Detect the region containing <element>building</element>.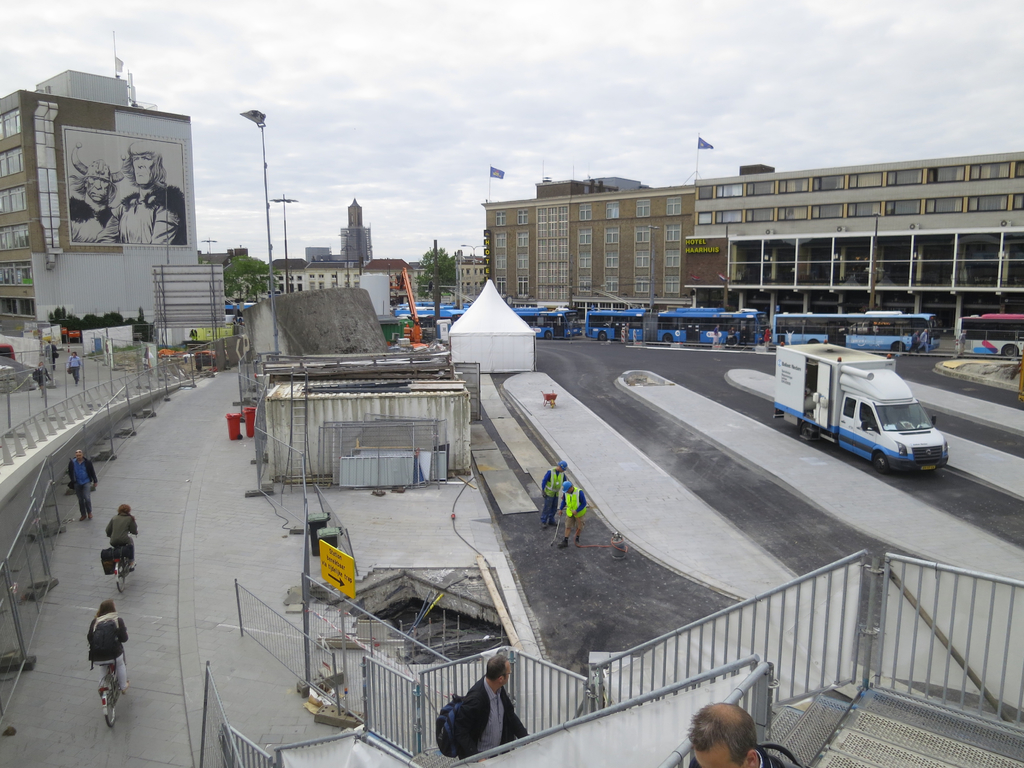
{"x1": 262, "y1": 197, "x2": 408, "y2": 300}.
